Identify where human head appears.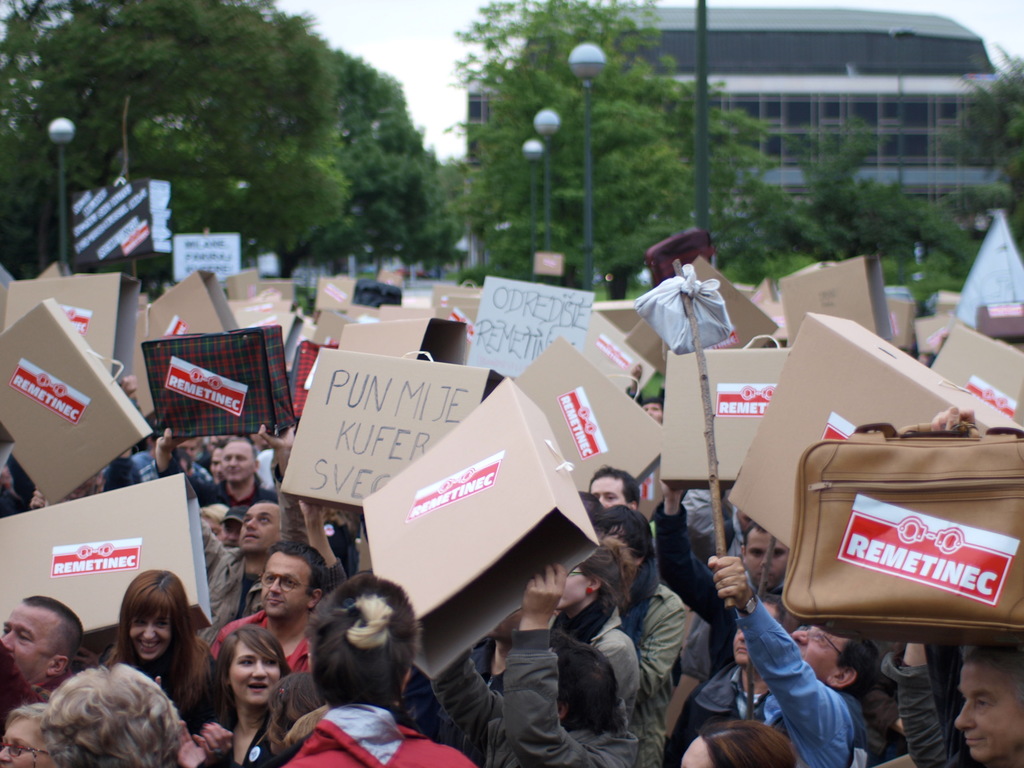
Appears at locate(638, 399, 664, 422).
